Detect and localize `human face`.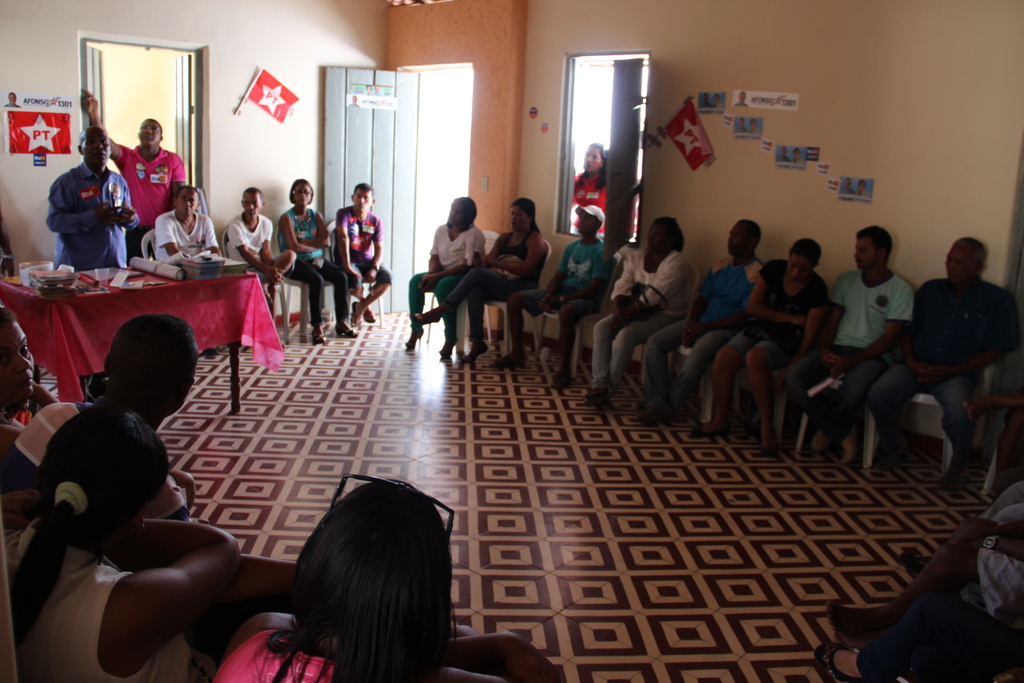
Localized at {"left": 355, "top": 186, "right": 373, "bottom": 211}.
